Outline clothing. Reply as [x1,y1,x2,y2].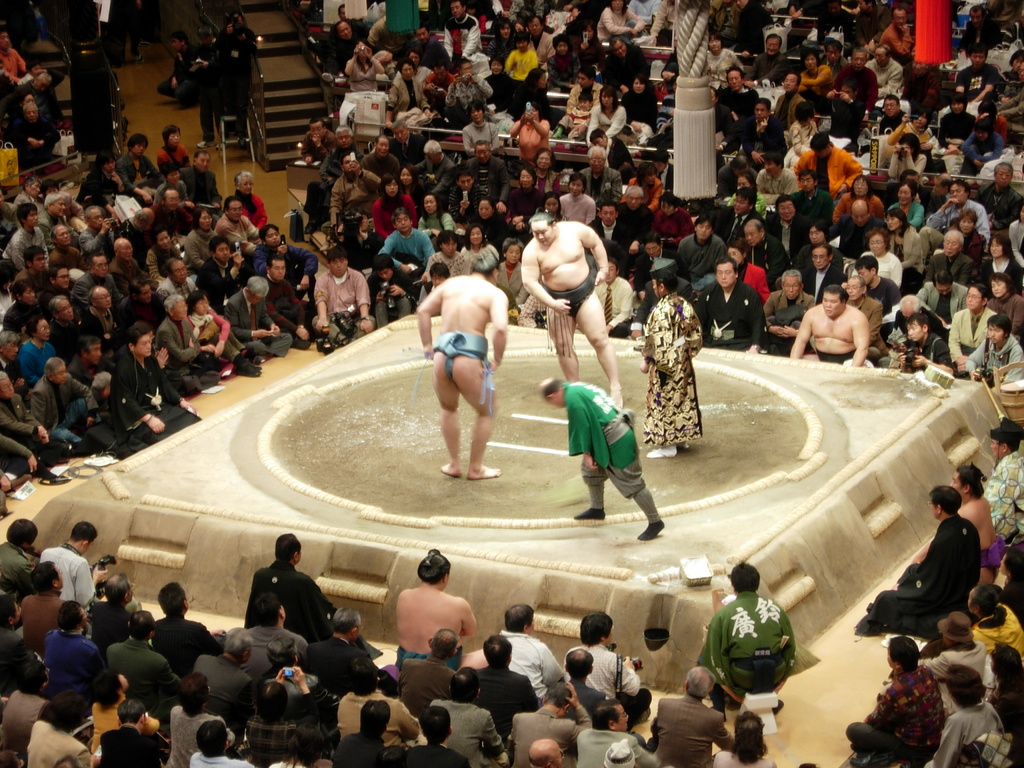
[246,626,304,682].
